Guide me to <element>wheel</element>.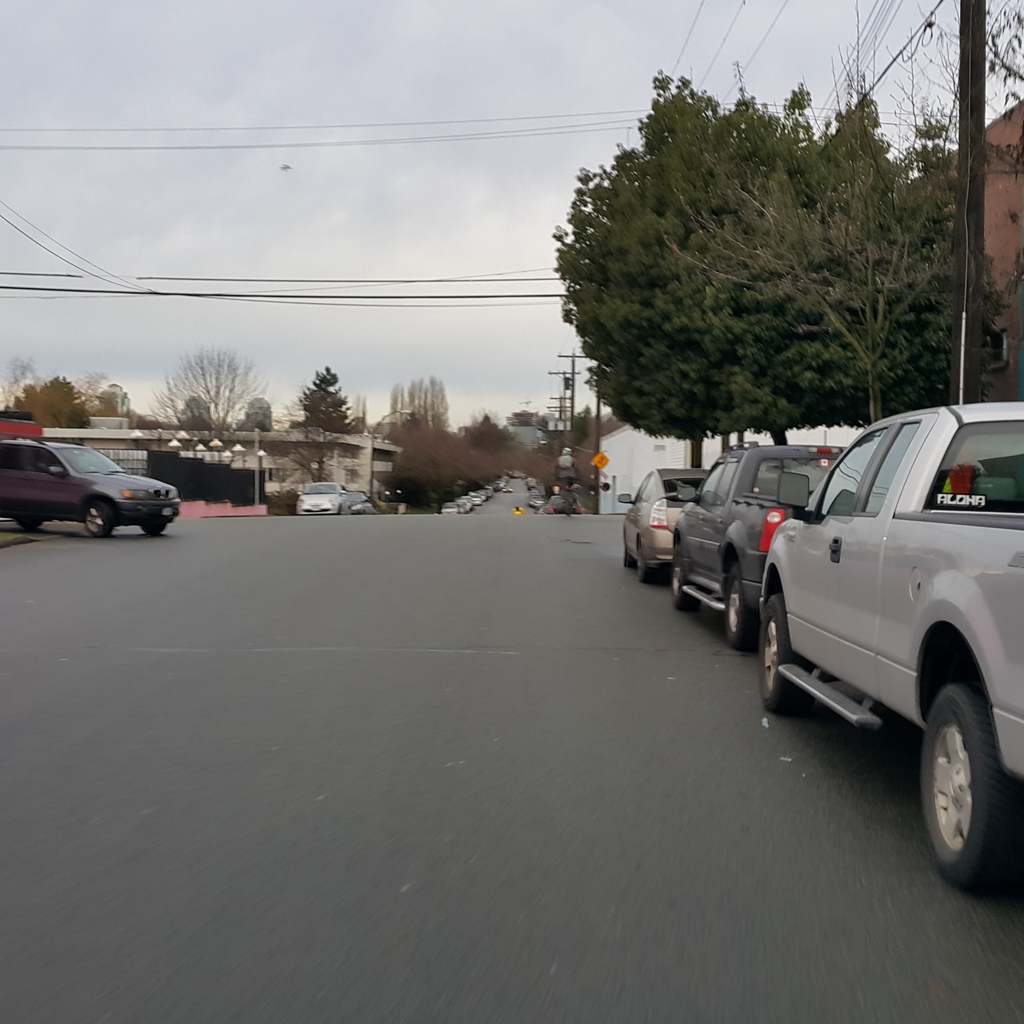
Guidance: 638 546 657 582.
